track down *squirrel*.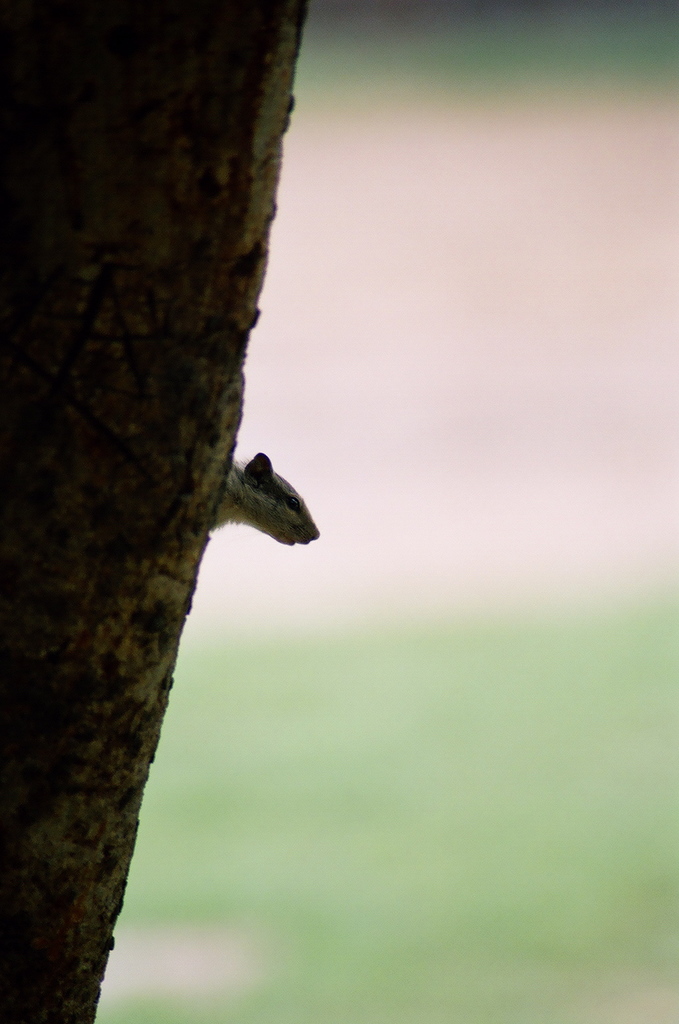
Tracked to box(206, 449, 322, 568).
